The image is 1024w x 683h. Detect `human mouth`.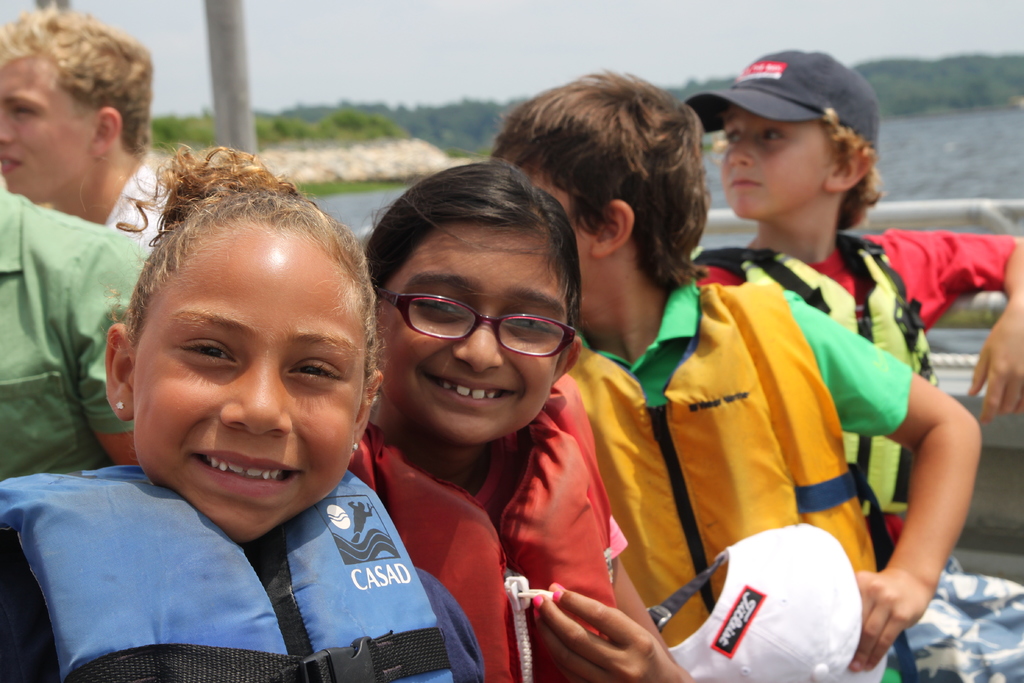
Detection: pyautogui.locateOnScreen(732, 174, 759, 188).
